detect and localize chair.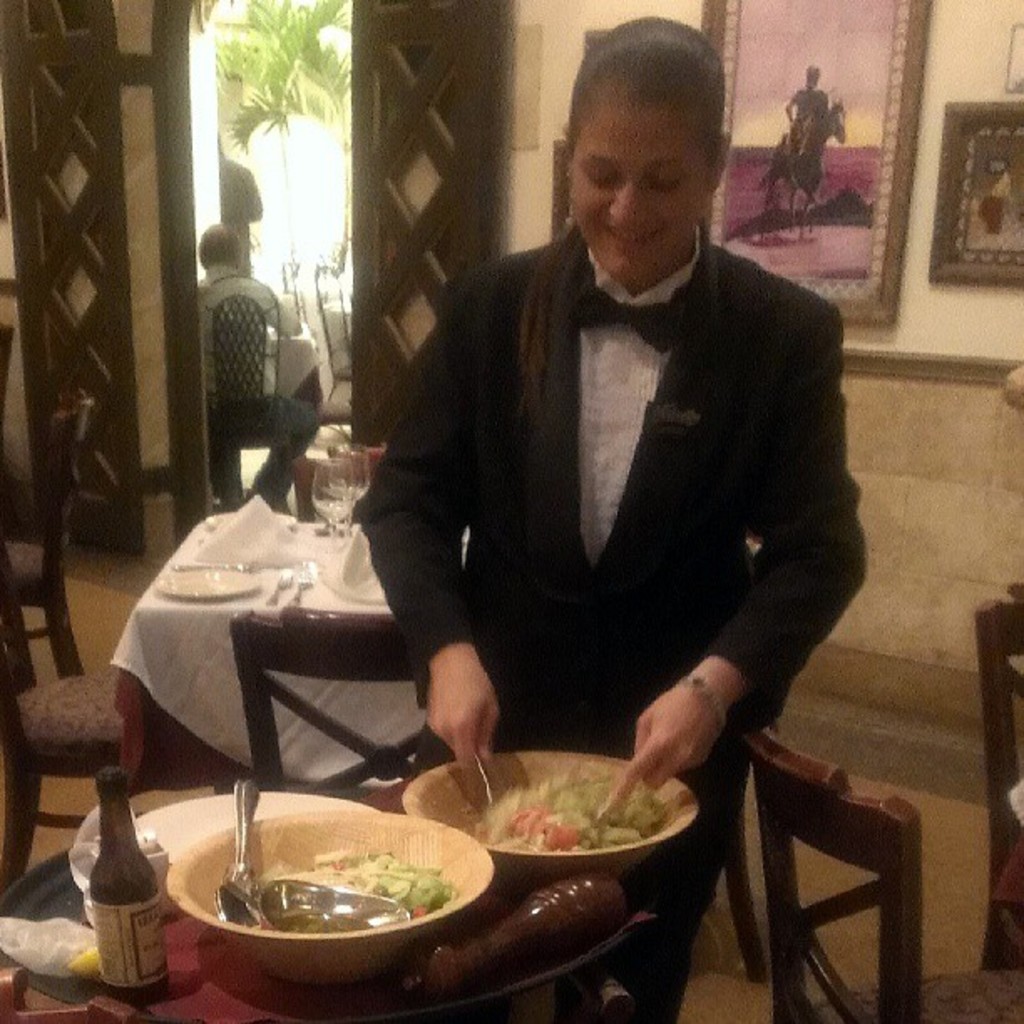
Localized at locate(0, 395, 95, 681).
